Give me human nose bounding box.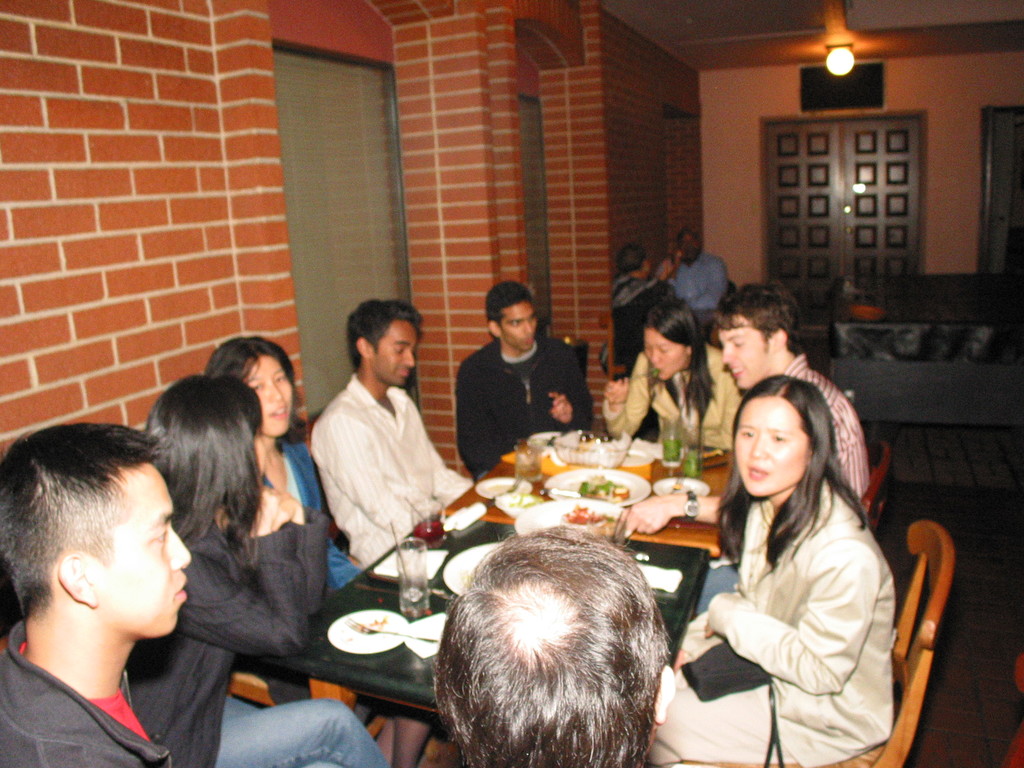
269, 381, 285, 403.
